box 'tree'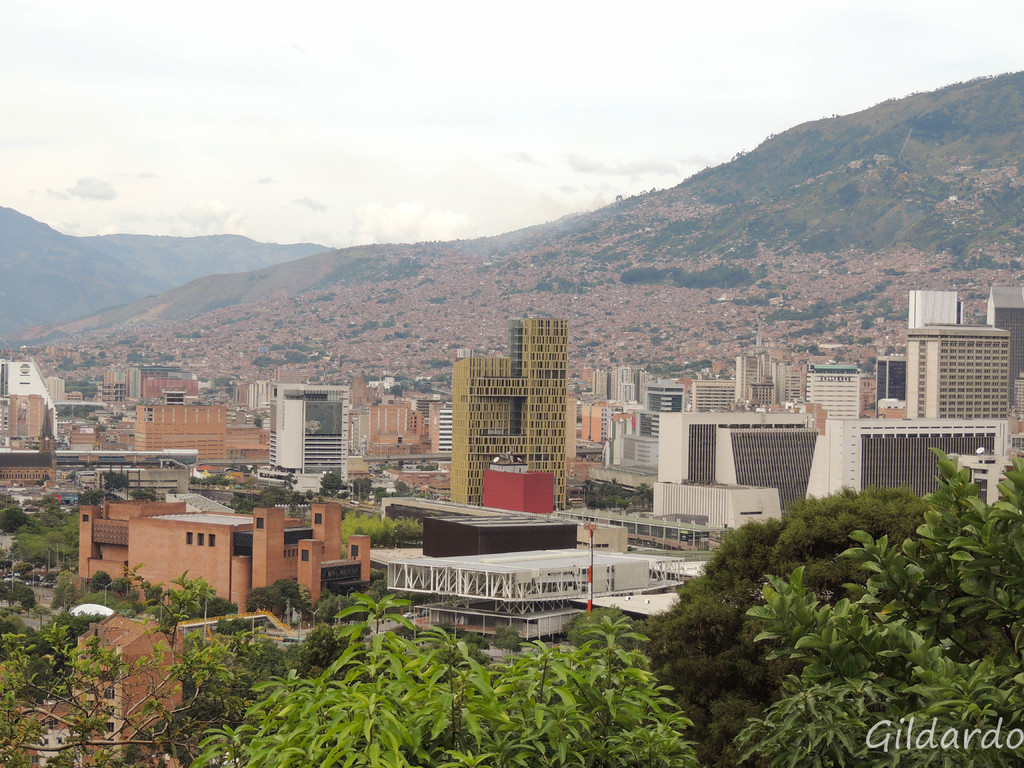
crop(731, 438, 1023, 767)
